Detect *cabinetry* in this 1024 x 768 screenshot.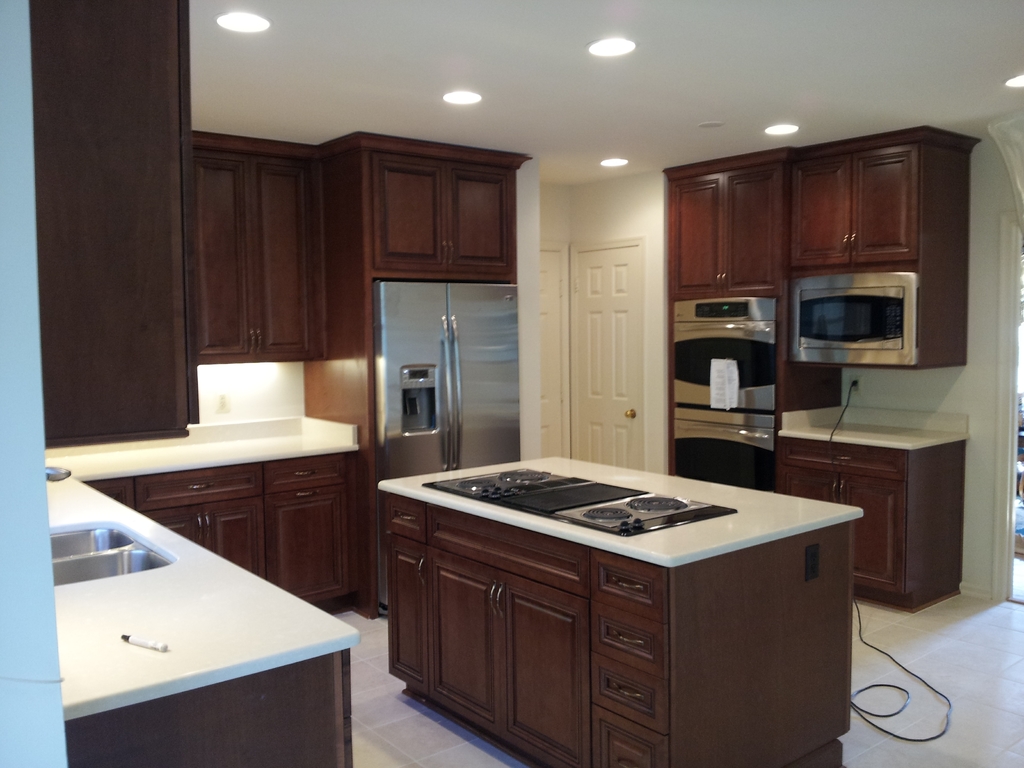
Detection: Rect(56, 627, 375, 767).
